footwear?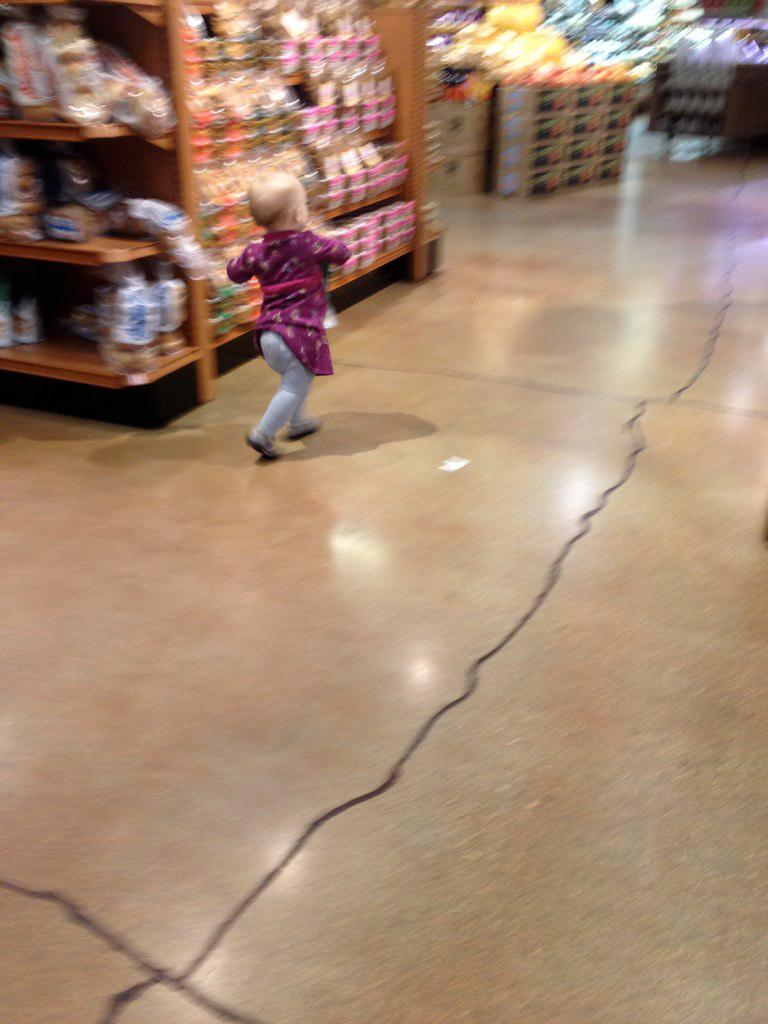
(285, 423, 322, 440)
